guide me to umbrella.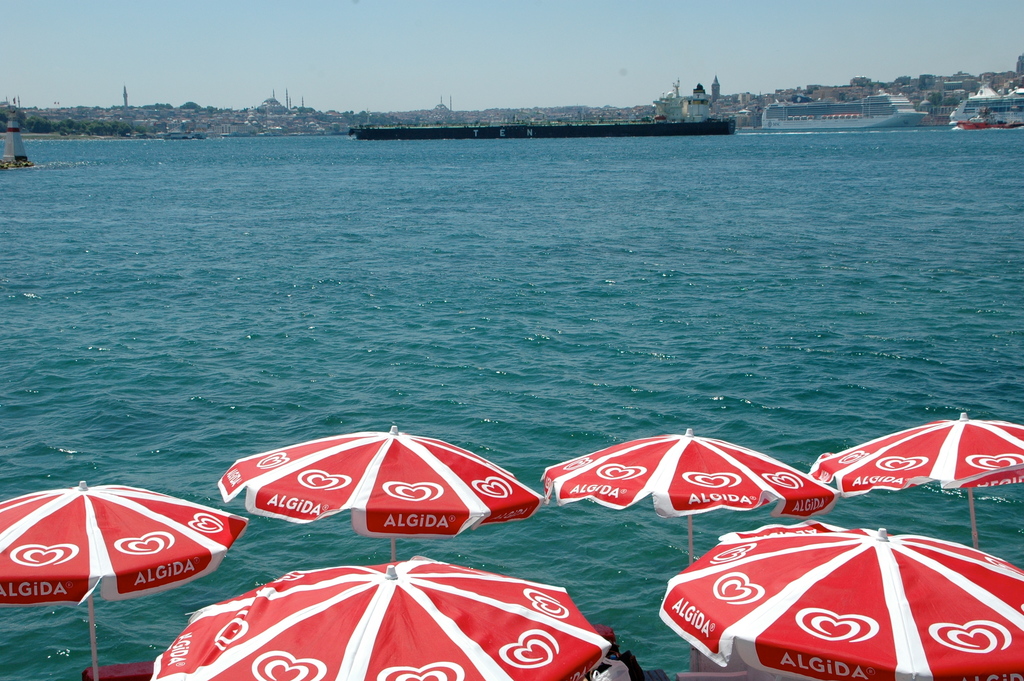
Guidance: x1=0, y1=484, x2=253, y2=680.
